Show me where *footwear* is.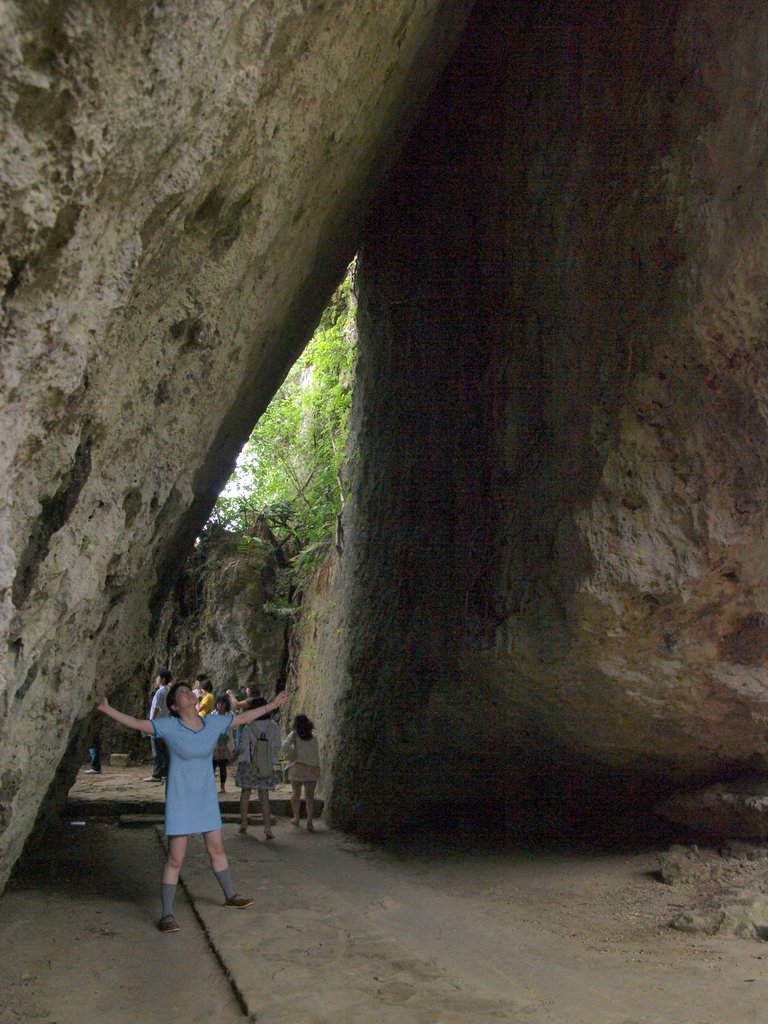
*footwear* is at region(223, 884, 256, 911).
